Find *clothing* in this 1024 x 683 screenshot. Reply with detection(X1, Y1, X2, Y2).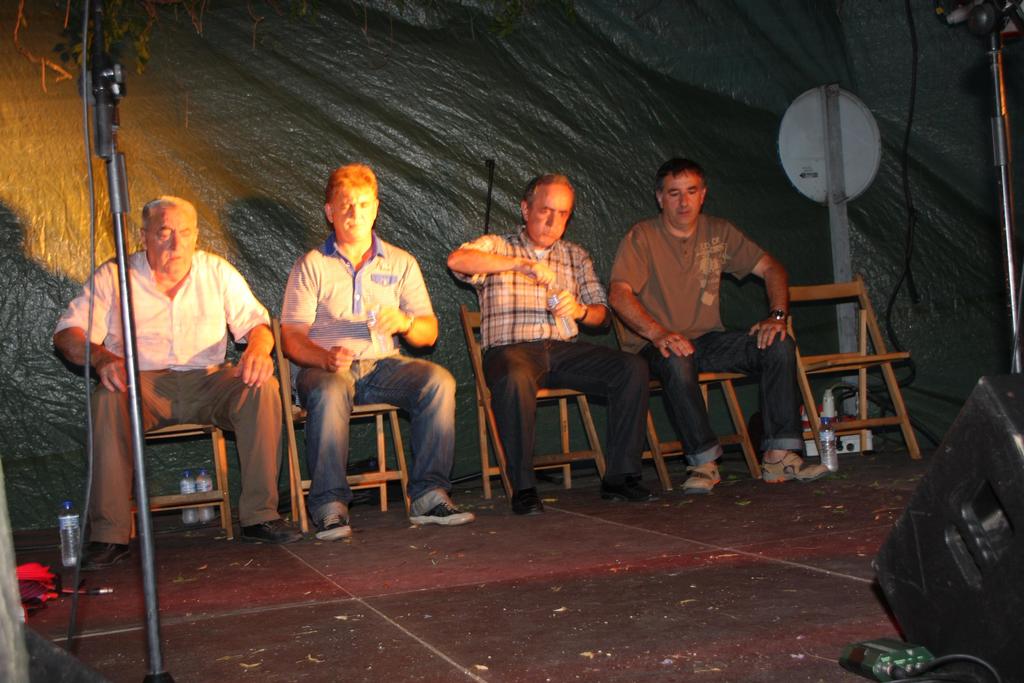
detection(92, 373, 280, 544).
